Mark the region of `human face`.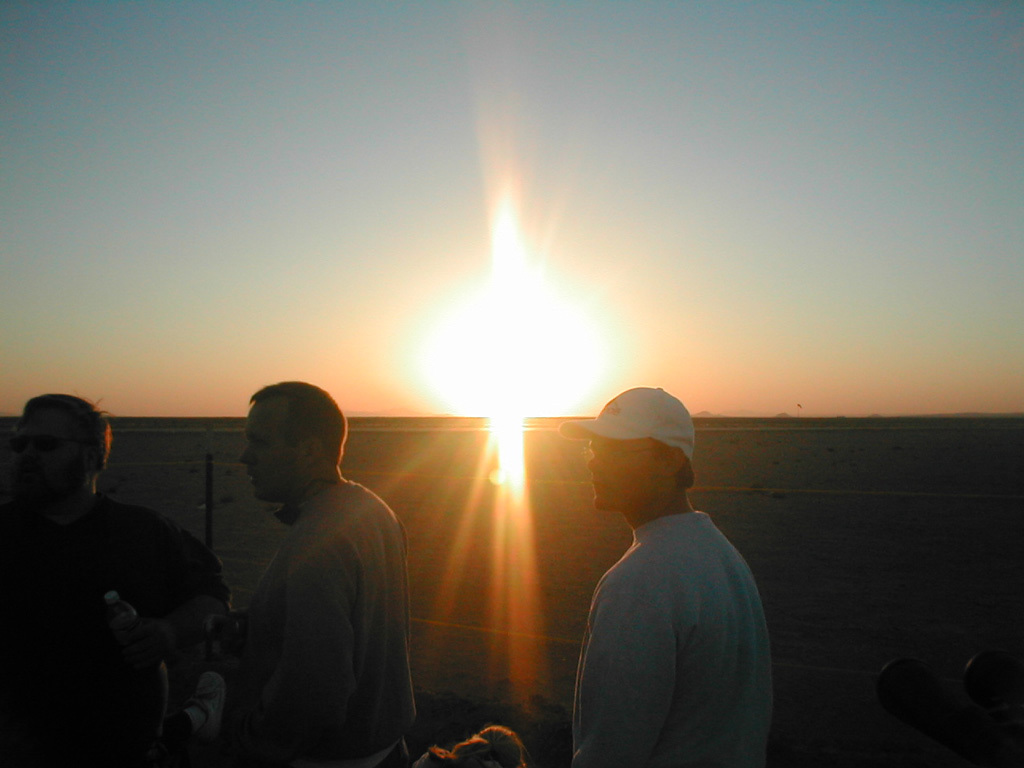
Region: rect(243, 403, 310, 503).
